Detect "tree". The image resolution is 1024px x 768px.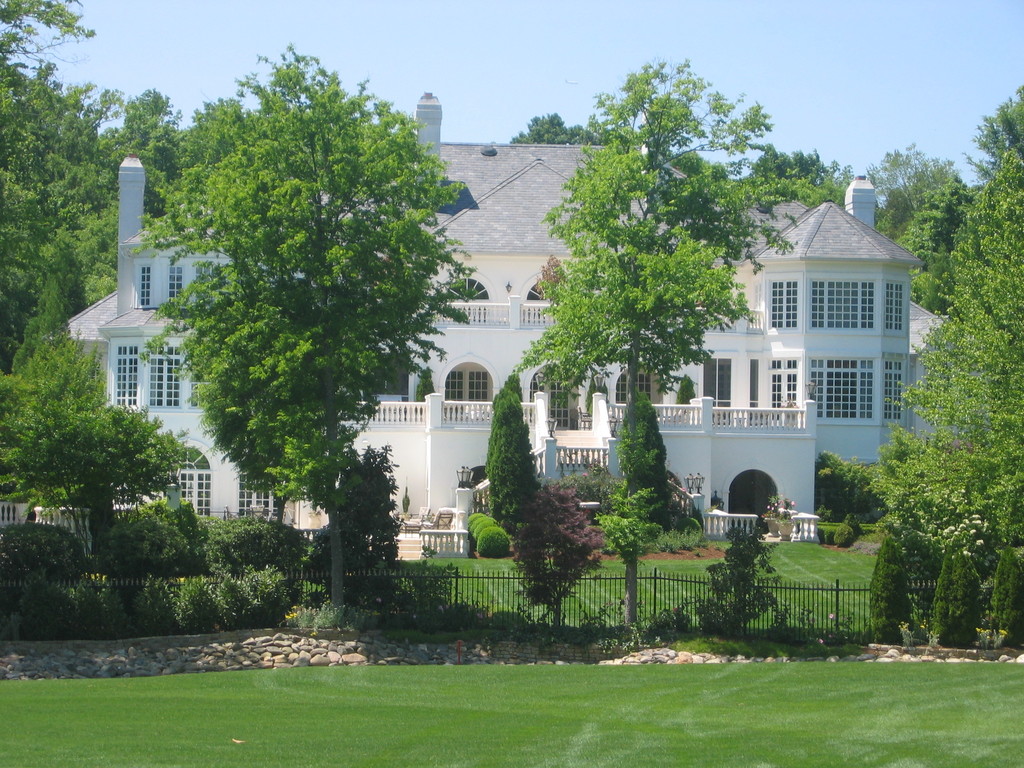
121:29:489:596.
